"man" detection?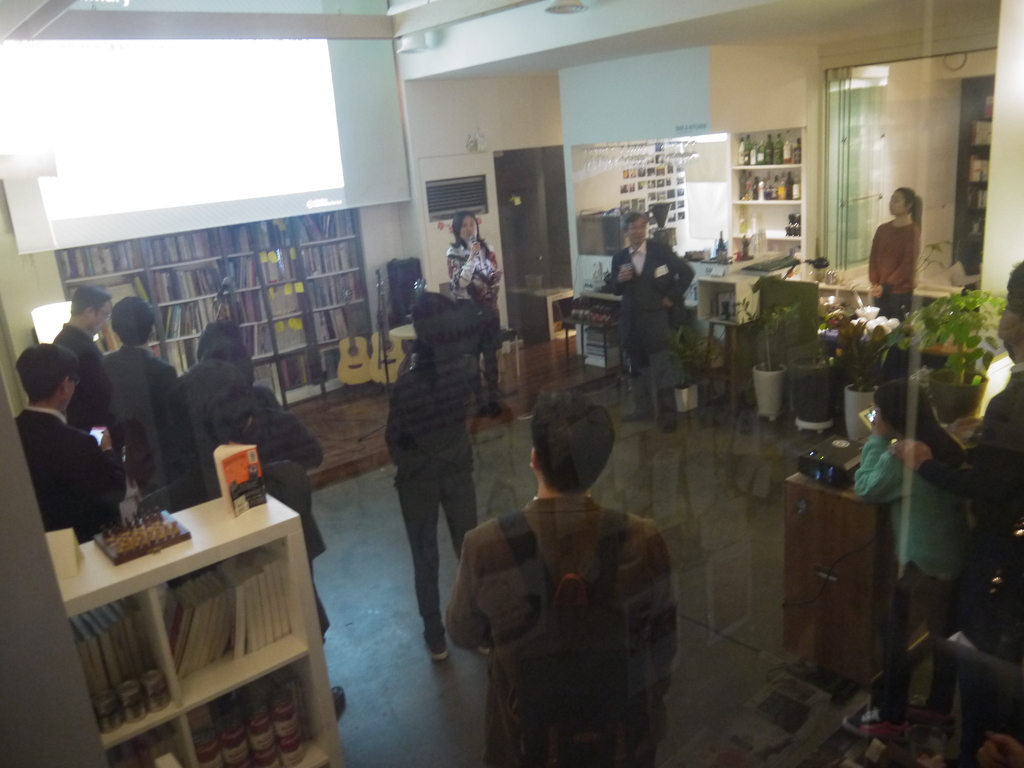
select_region(47, 289, 114, 436)
